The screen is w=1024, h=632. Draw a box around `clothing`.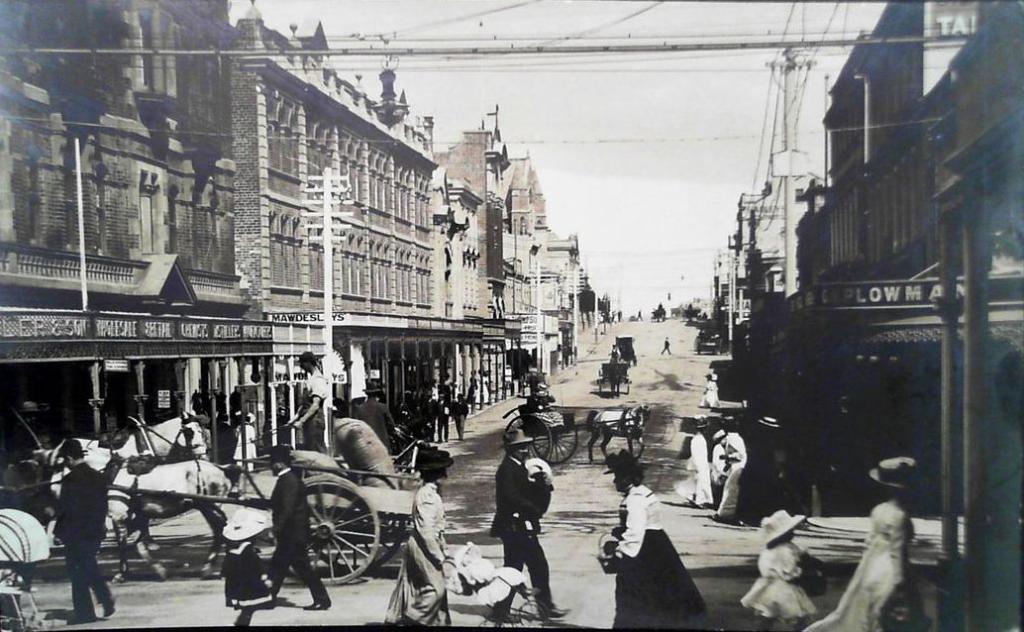
[385, 475, 452, 624].
